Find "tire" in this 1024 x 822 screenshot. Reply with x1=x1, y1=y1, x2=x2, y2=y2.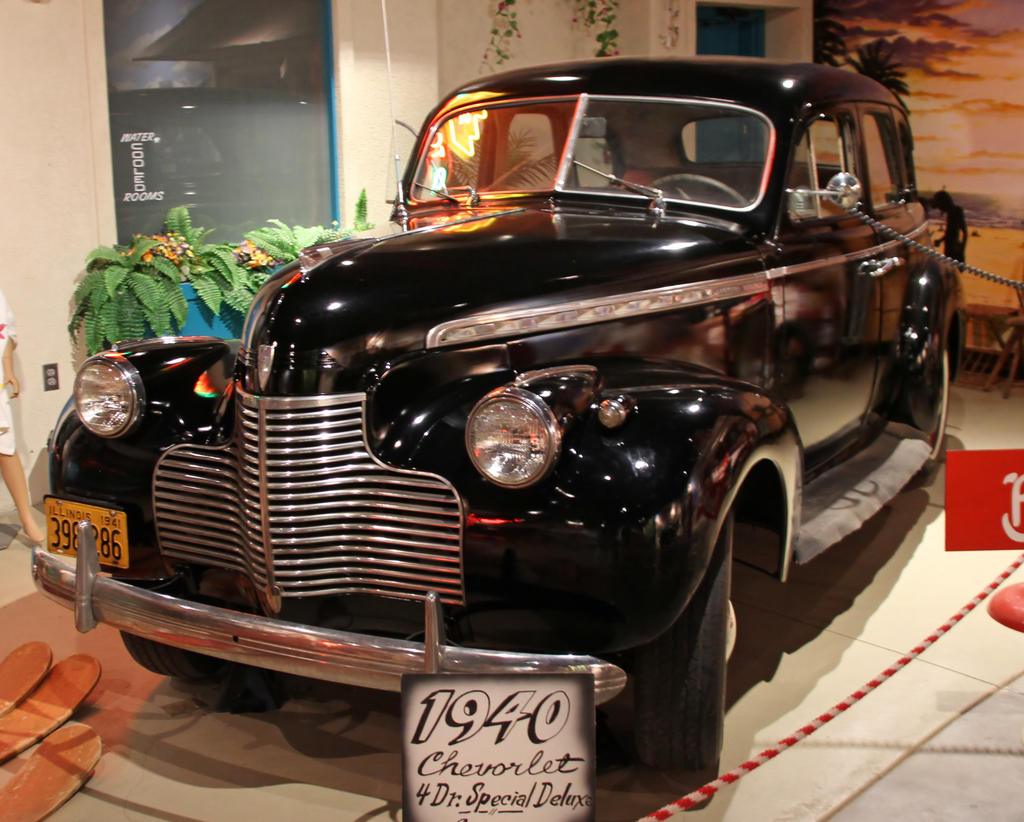
x1=641, y1=508, x2=738, y2=780.
